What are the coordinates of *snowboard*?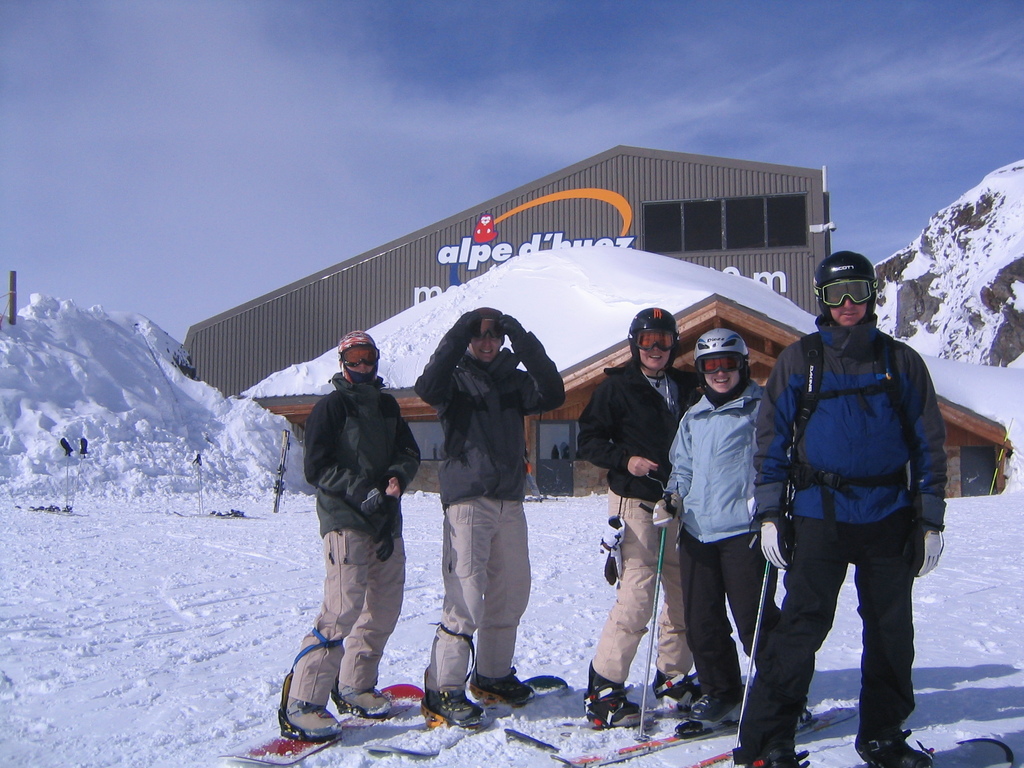
216 681 429 763.
